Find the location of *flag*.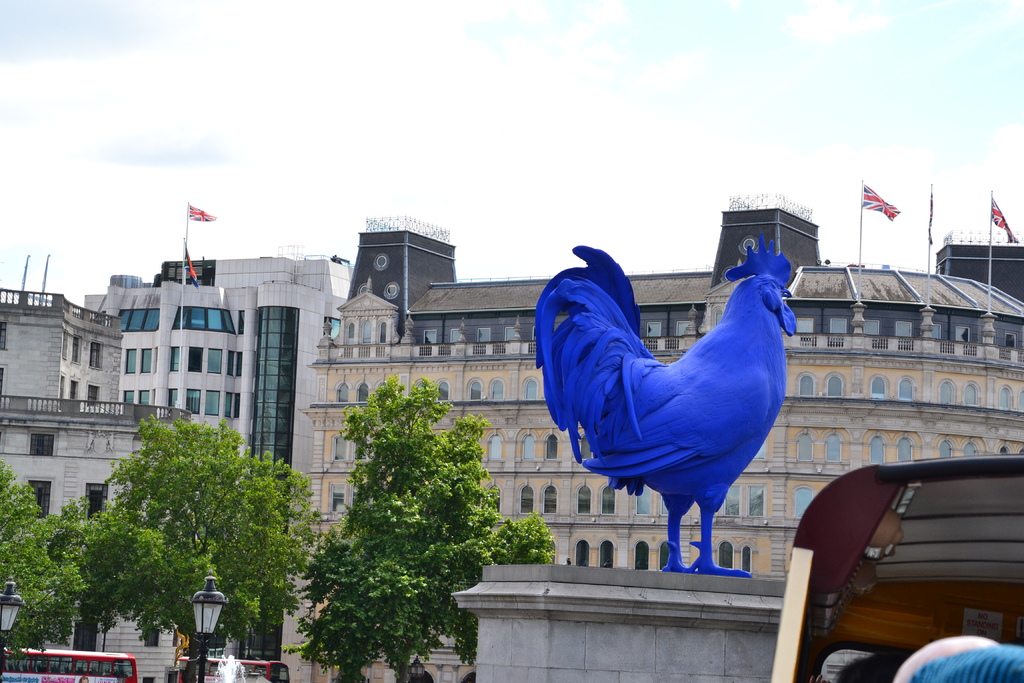
Location: x1=184 y1=204 x2=218 y2=220.
